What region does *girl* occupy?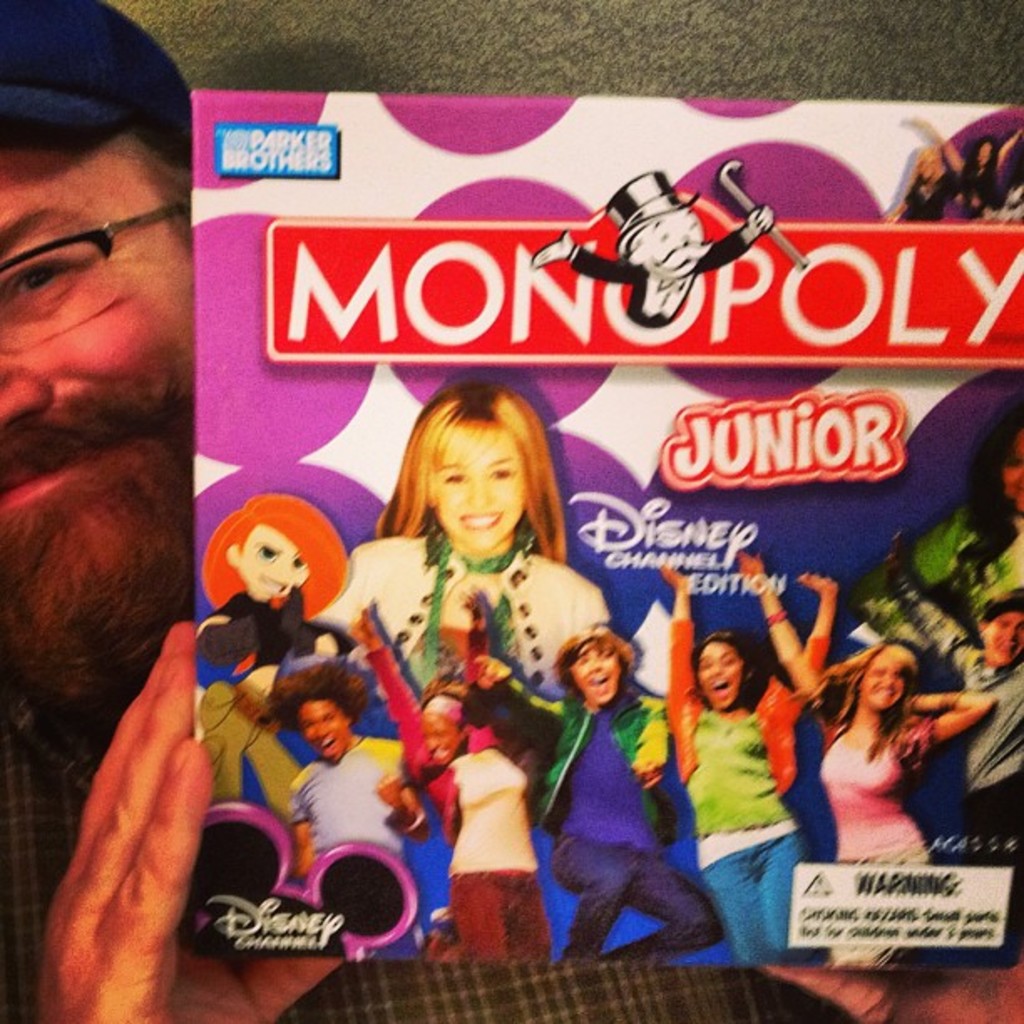
[x1=740, y1=549, x2=996, y2=974].
